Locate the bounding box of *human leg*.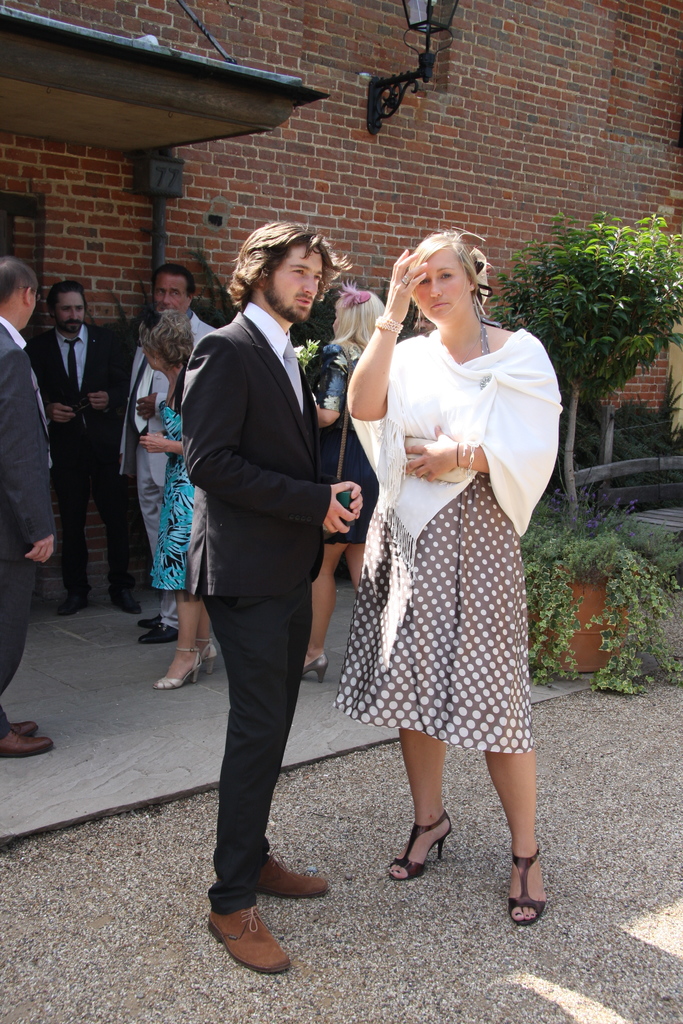
Bounding box: locate(385, 726, 456, 876).
